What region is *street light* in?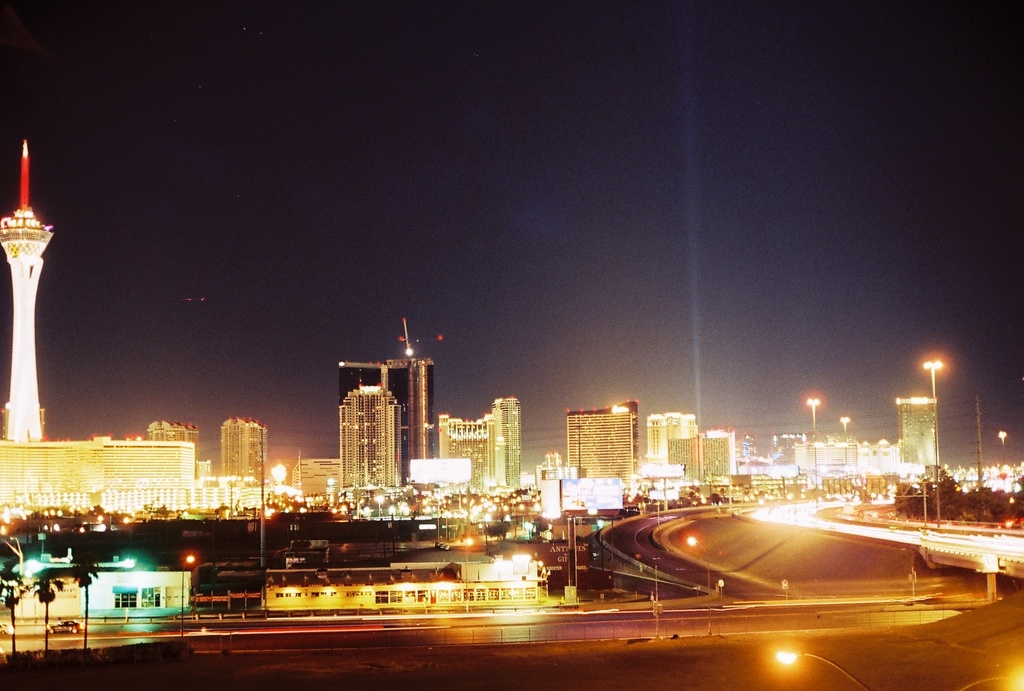
region(838, 411, 849, 441).
